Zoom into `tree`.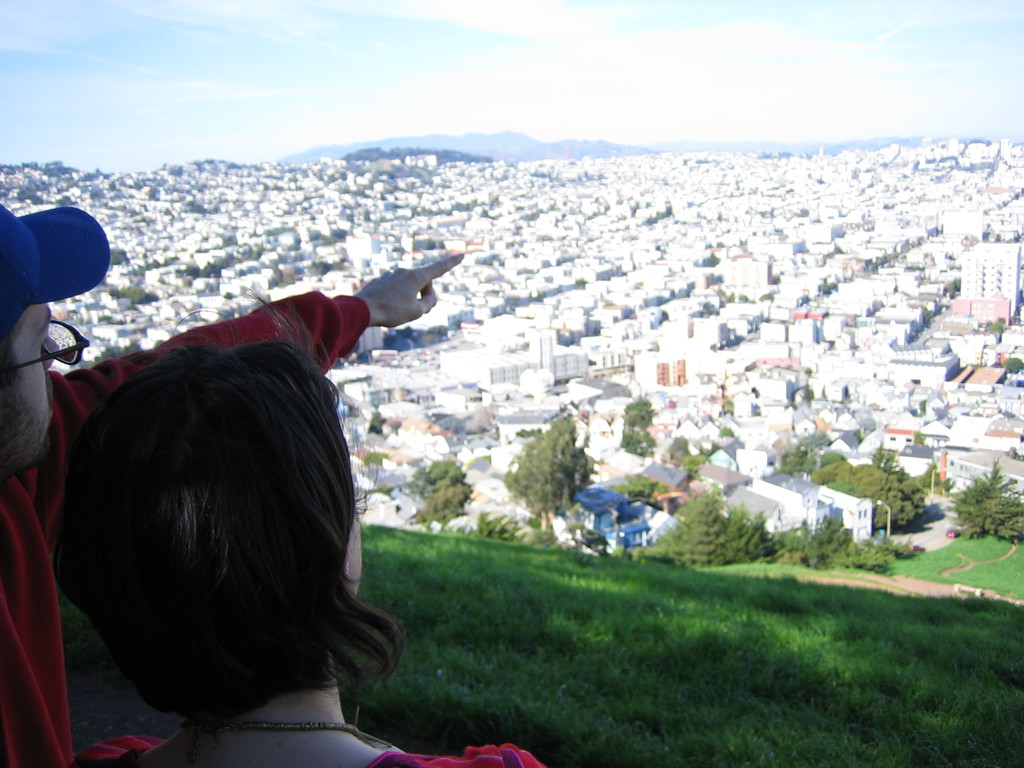
Zoom target: <box>420,477,468,519</box>.
